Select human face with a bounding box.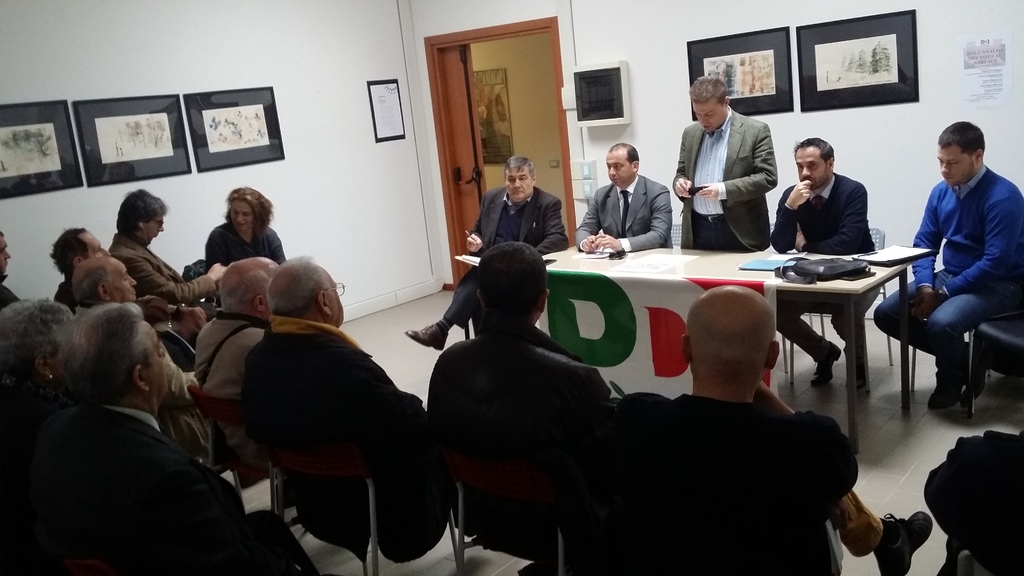
(230,198,256,228).
